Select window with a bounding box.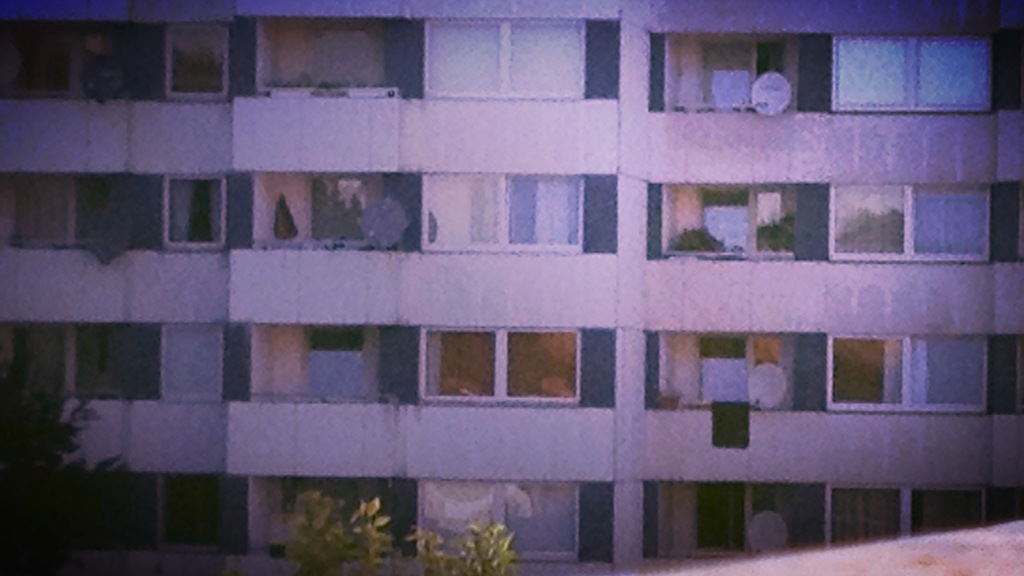
[left=143, top=177, right=212, bottom=235].
